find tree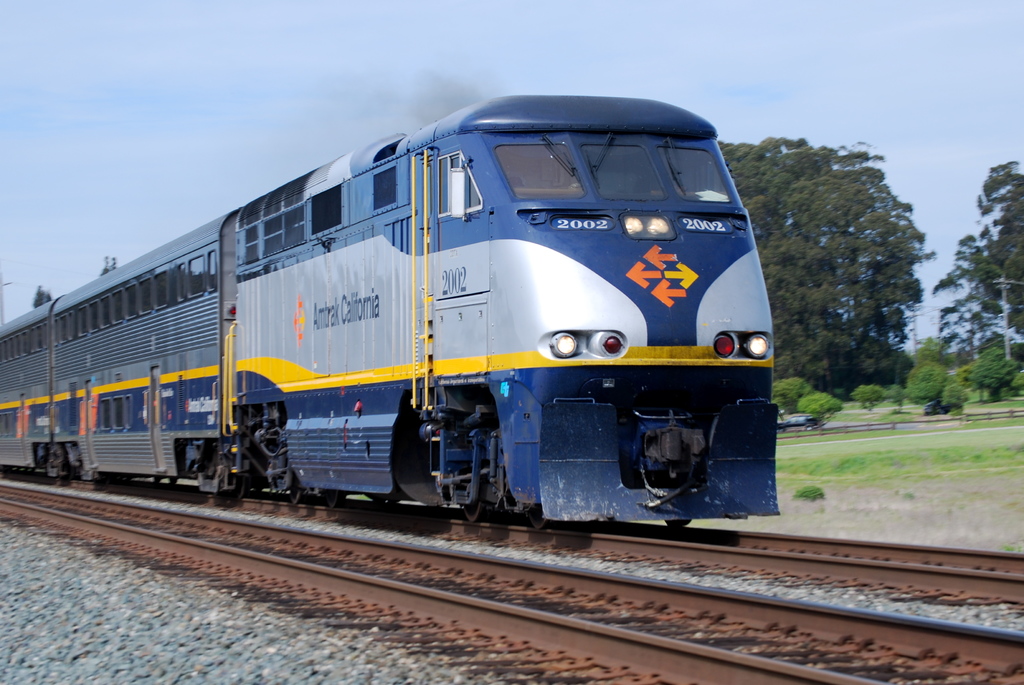
{"x1": 712, "y1": 135, "x2": 926, "y2": 400}
